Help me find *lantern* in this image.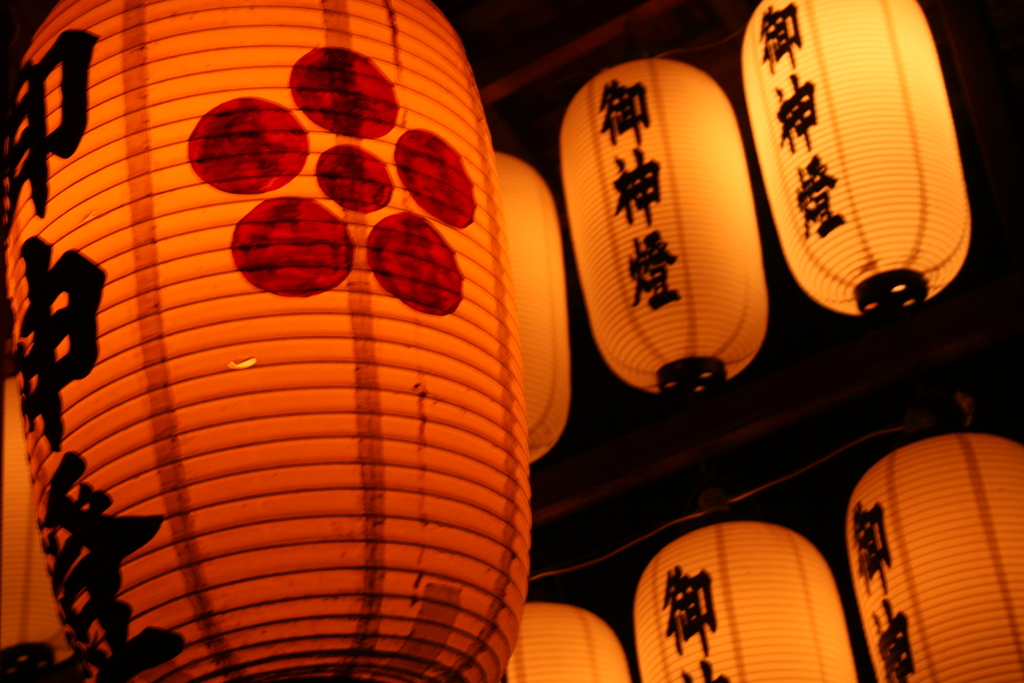
Found it: 502/600/629/682.
